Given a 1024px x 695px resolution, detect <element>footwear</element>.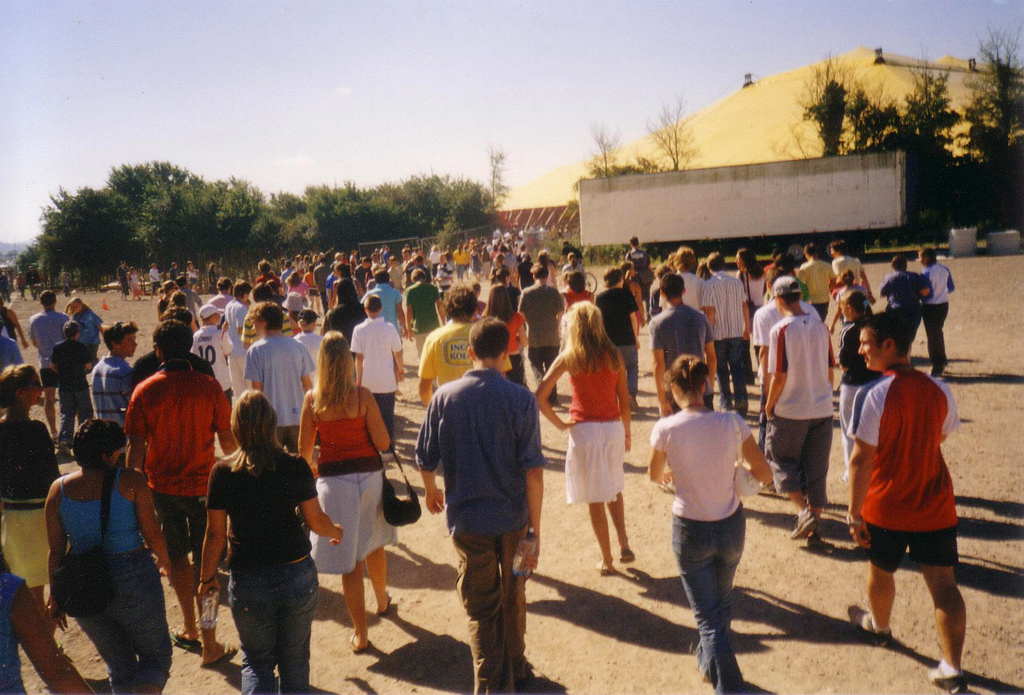
[162, 627, 203, 653].
